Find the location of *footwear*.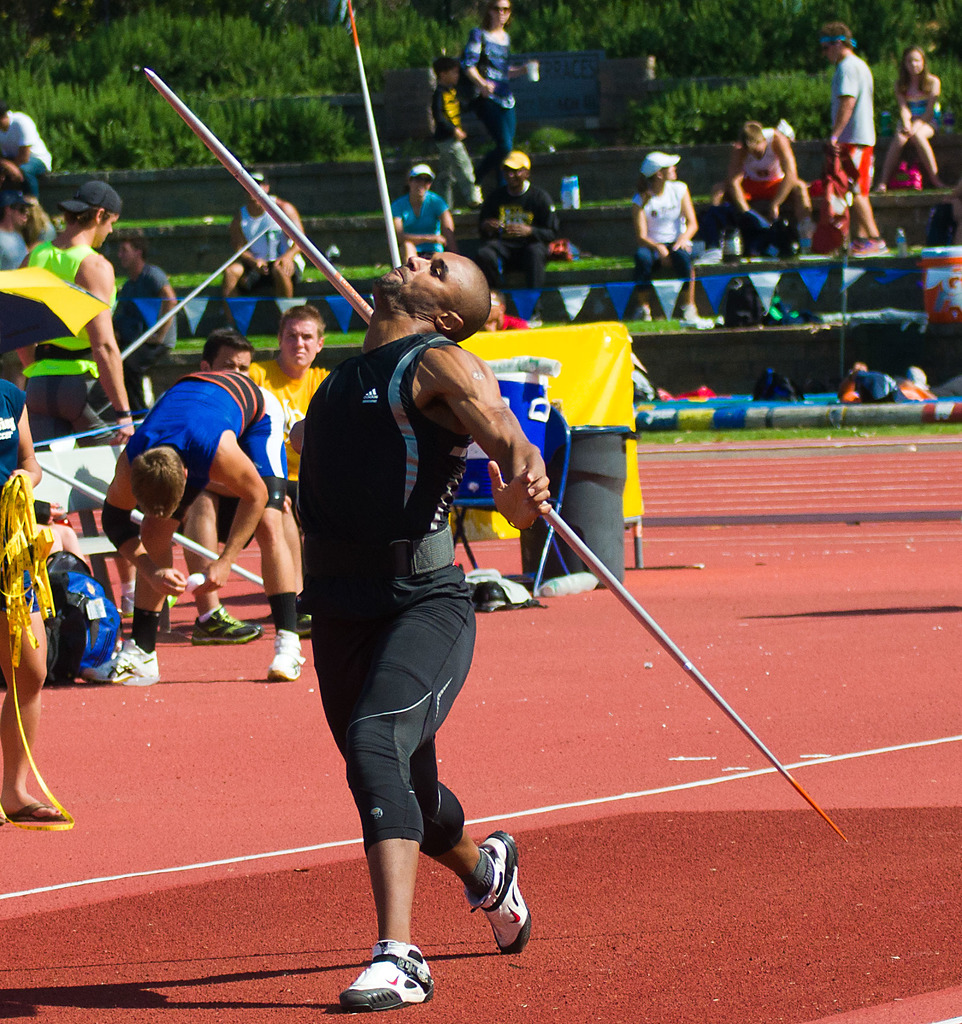
Location: l=339, t=934, r=435, b=1014.
